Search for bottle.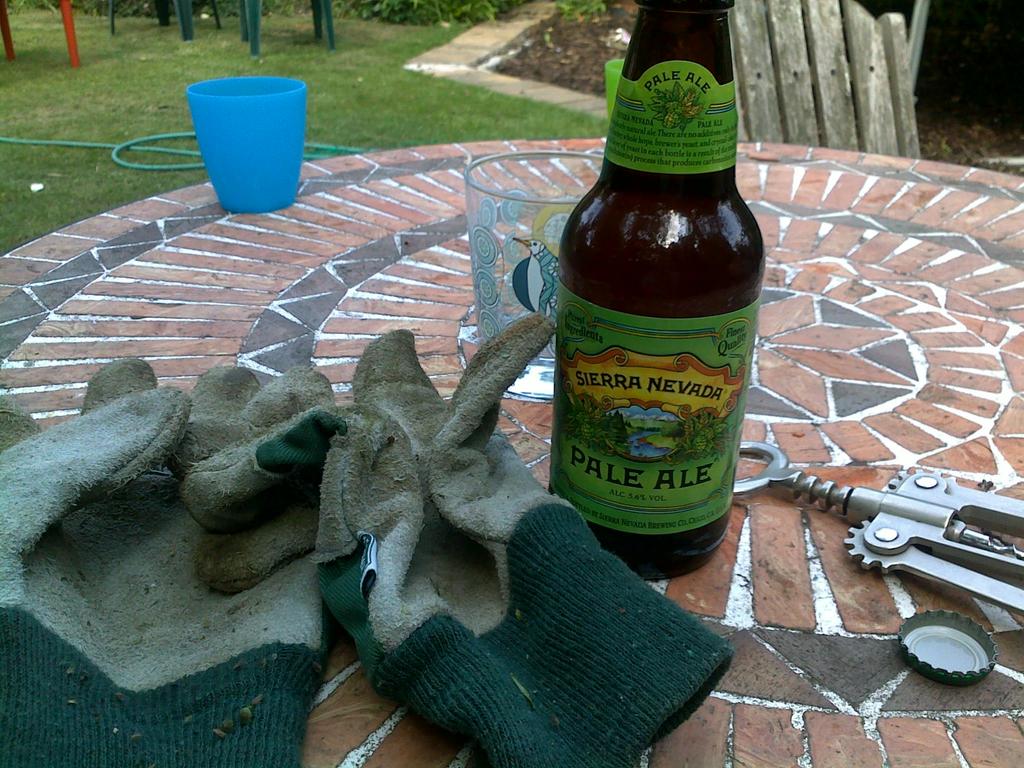
Found at [left=553, top=0, right=769, bottom=584].
